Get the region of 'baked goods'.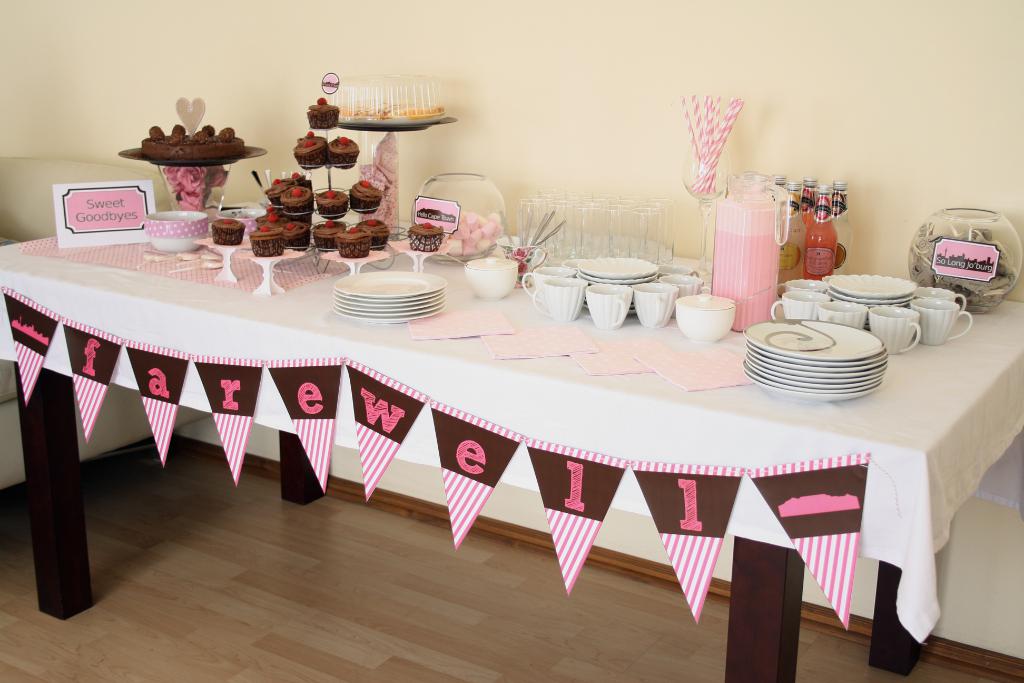
(x1=406, y1=219, x2=445, y2=263).
